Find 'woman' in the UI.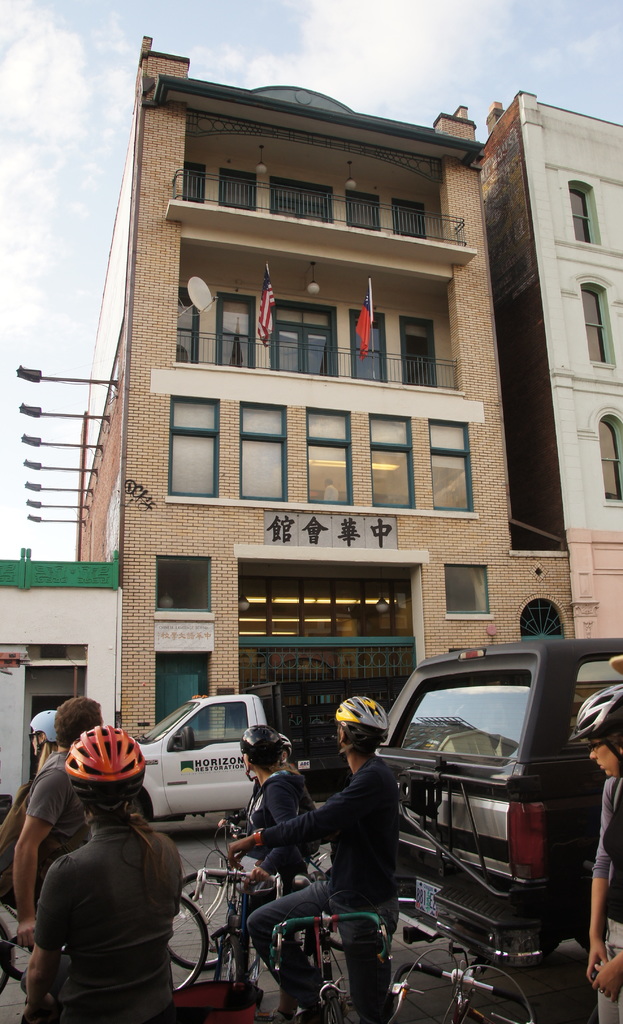
UI element at {"left": 572, "top": 687, "right": 622, "bottom": 1023}.
